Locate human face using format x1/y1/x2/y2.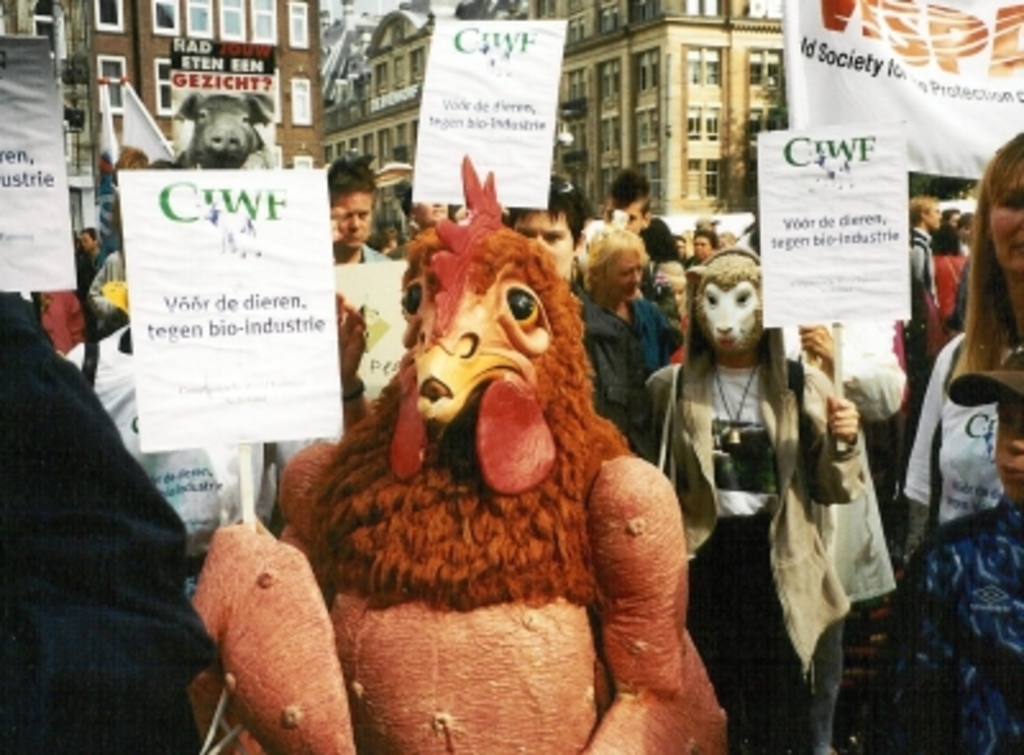
596/243/650/299.
